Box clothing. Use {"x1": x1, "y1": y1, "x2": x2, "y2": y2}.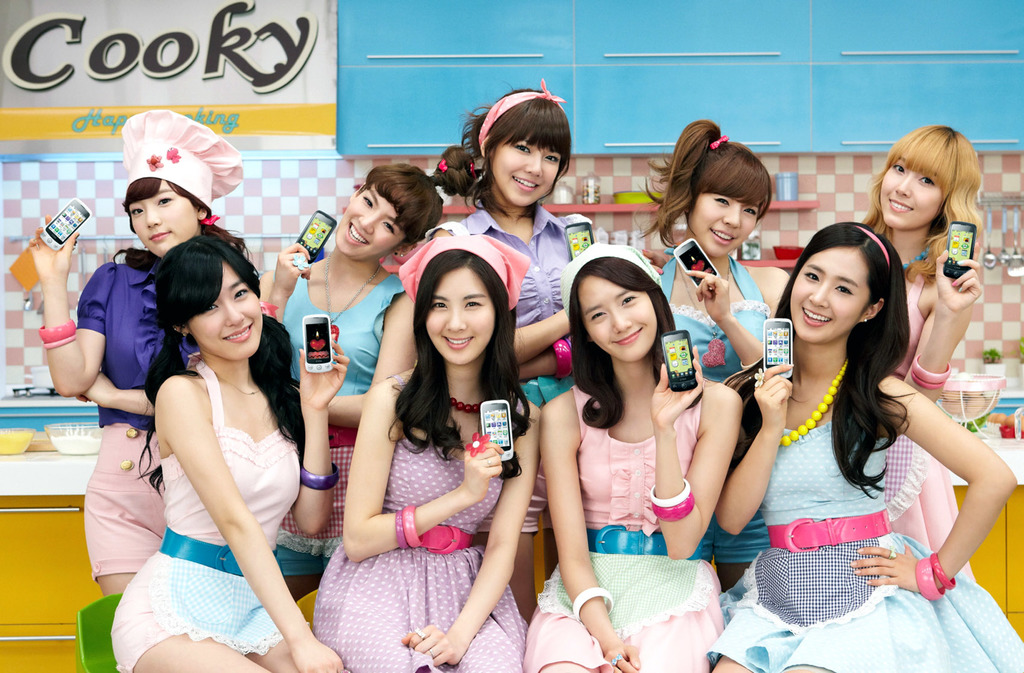
{"x1": 312, "y1": 396, "x2": 526, "y2": 672}.
